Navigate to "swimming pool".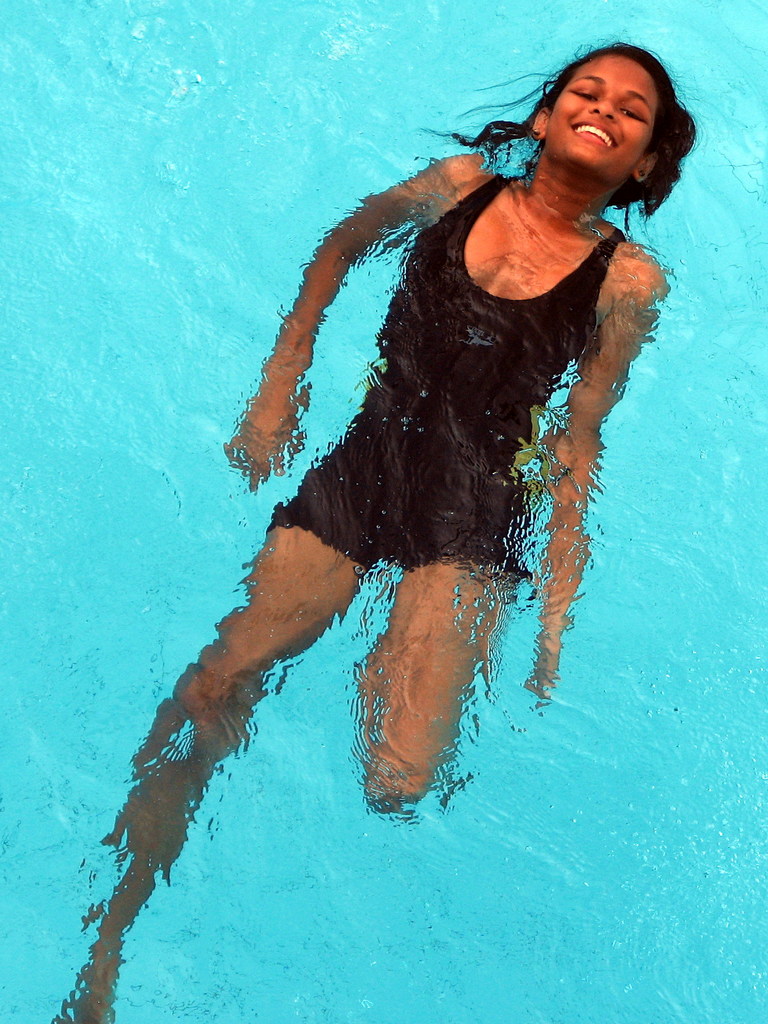
Navigation target: l=49, t=0, r=733, b=1023.
